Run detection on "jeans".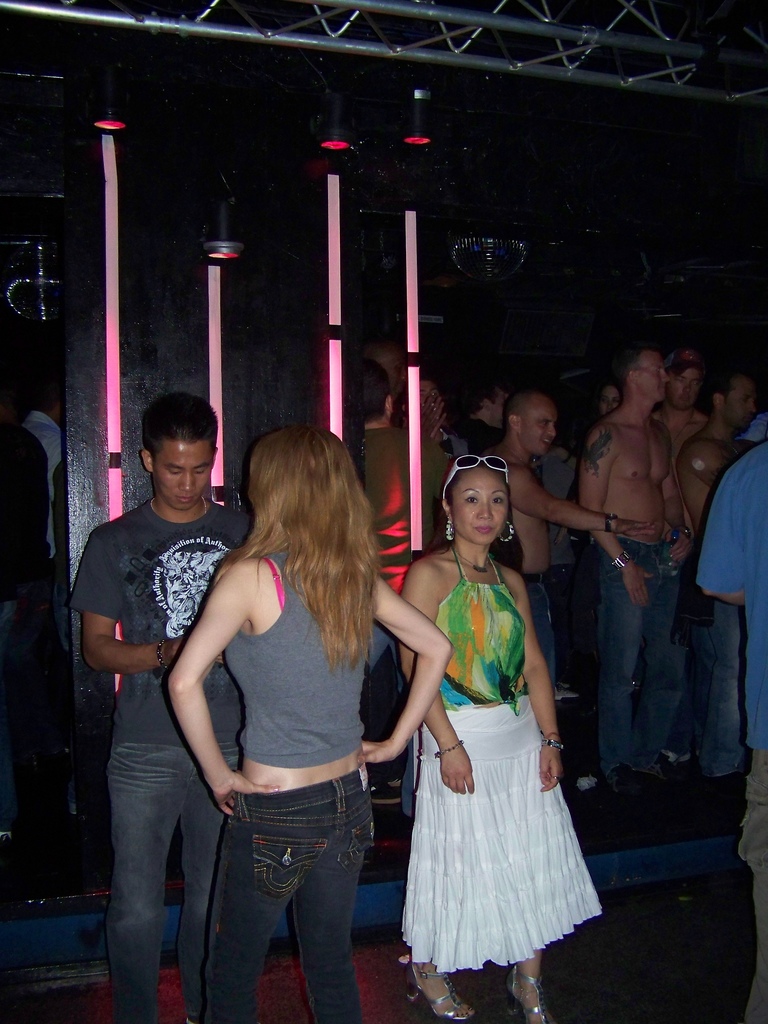
Result: (x1=529, y1=571, x2=552, y2=699).
